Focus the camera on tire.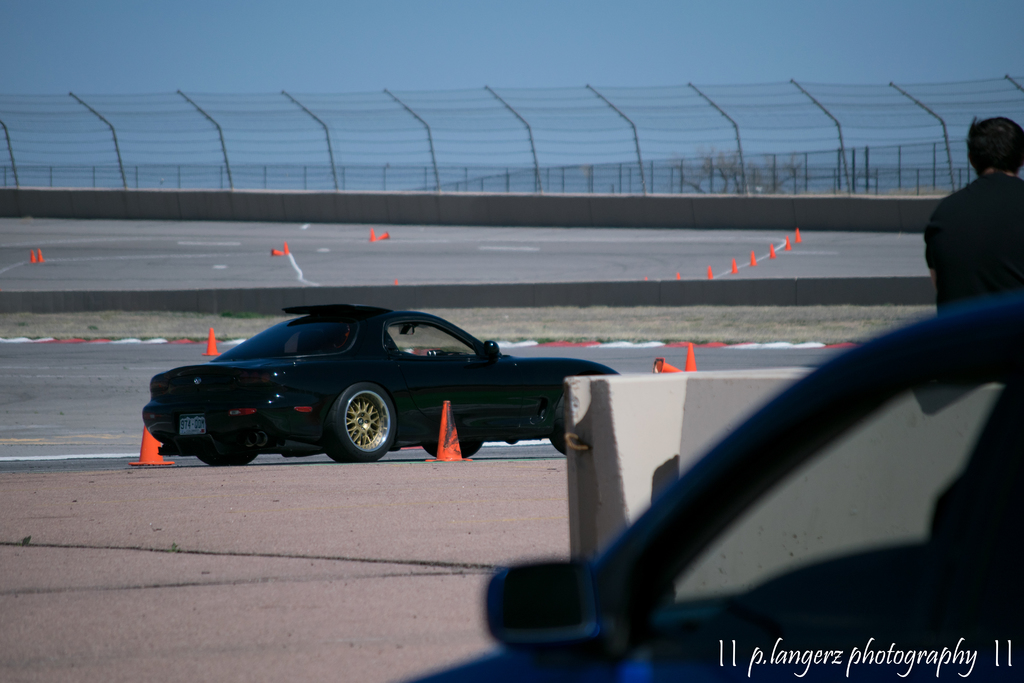
Focus region: {"x1": 420, "y1": 439, "x2": 486, "y2": 458}.
